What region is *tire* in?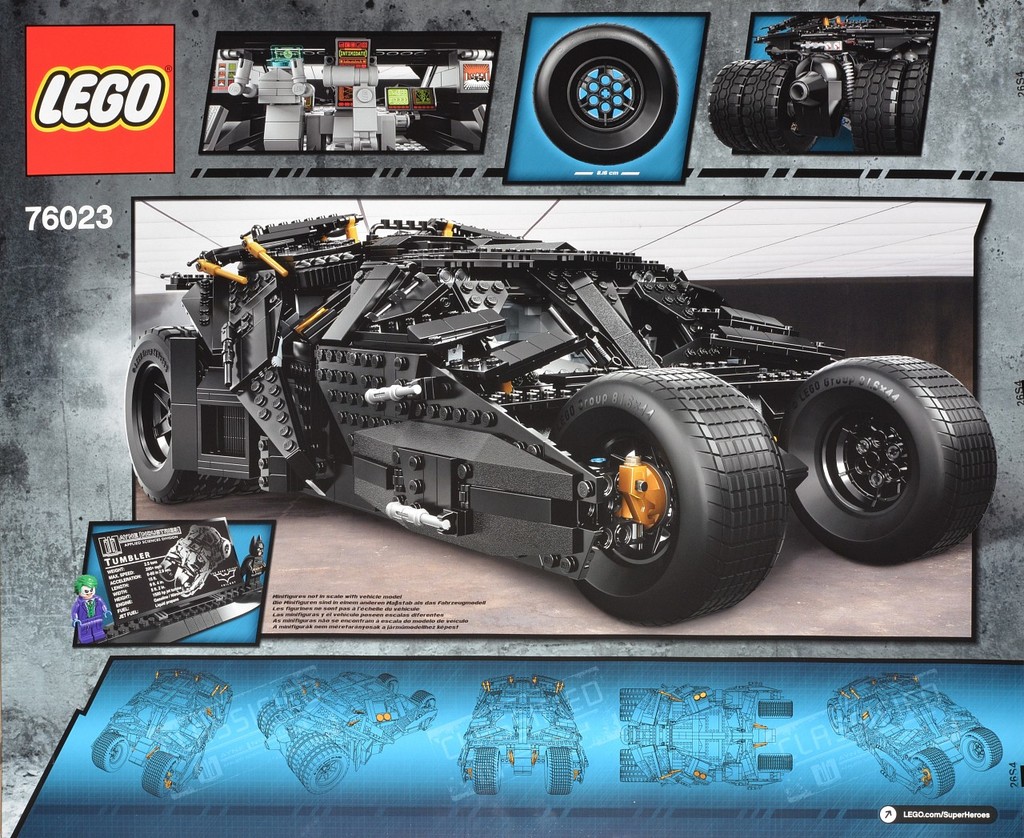
<region>742, 61, 818, 154</region>.
